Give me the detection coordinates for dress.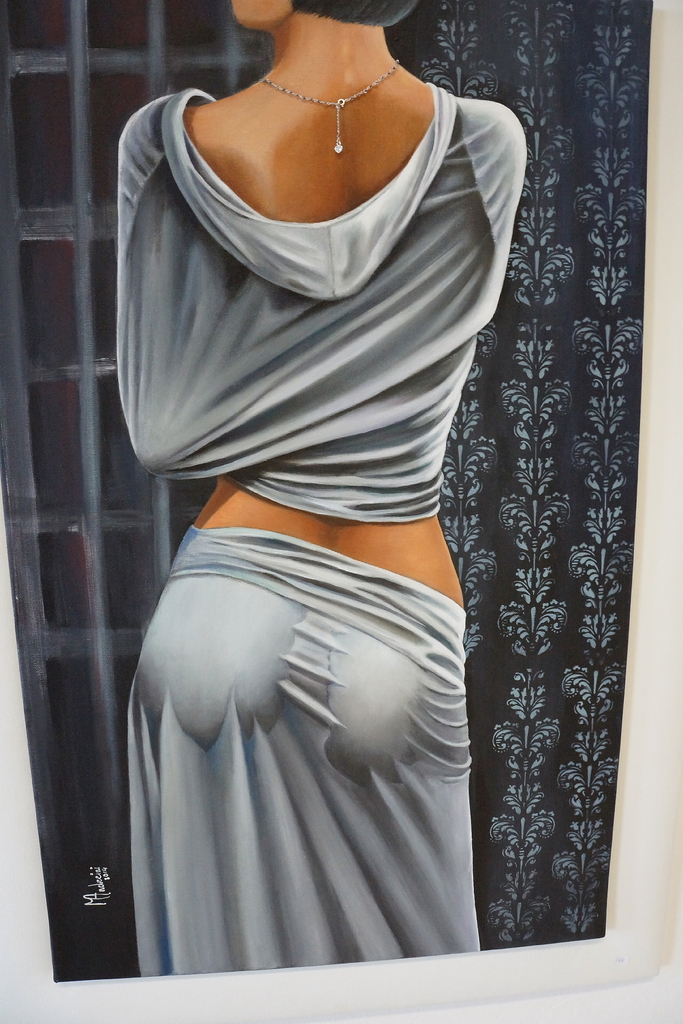
[x1=115, y1=79, x2=528, y2=520].
